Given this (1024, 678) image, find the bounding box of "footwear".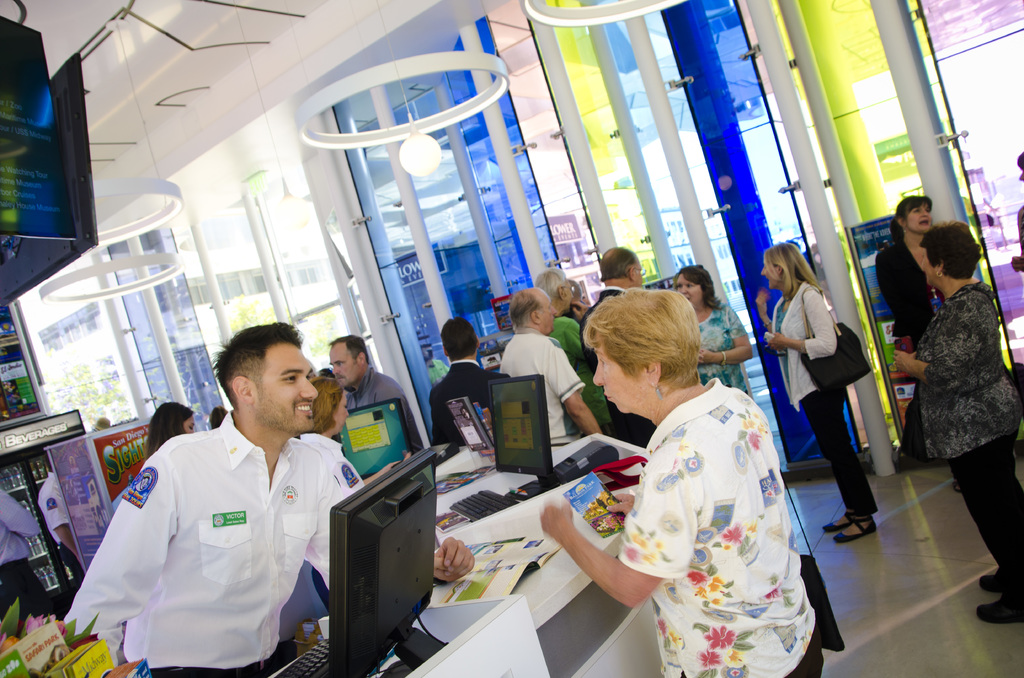
pyautogui.locateOnScreen(822, 510, 851, 530).
